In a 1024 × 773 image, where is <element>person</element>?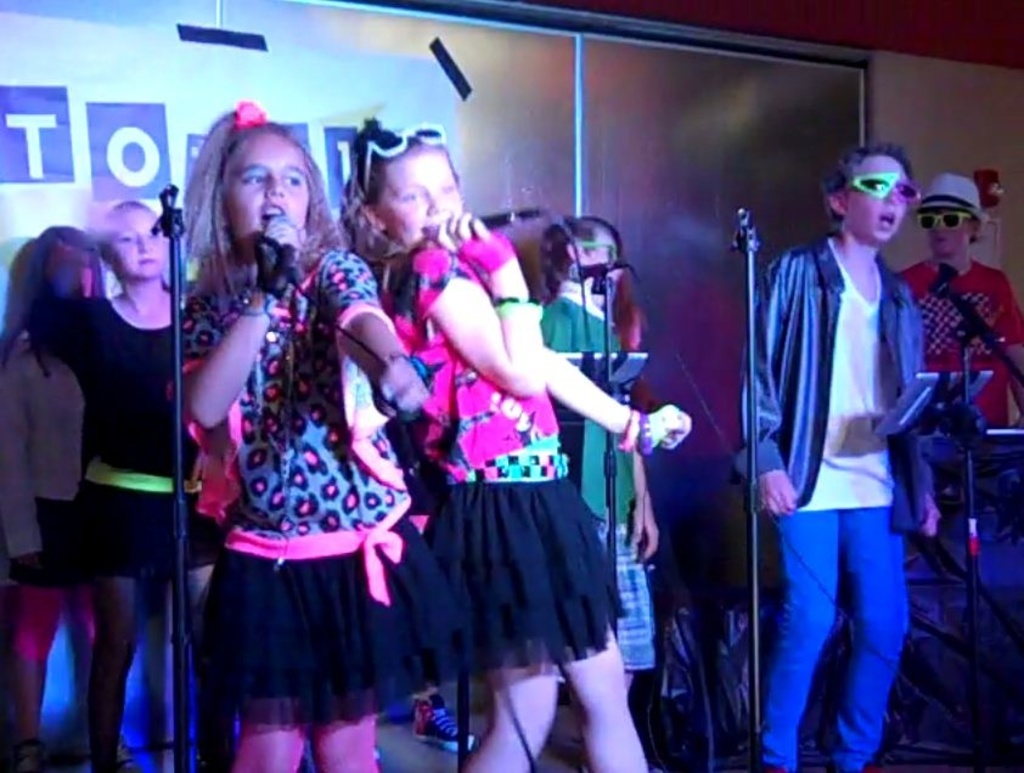
locate(760, 113, 951, 772).
